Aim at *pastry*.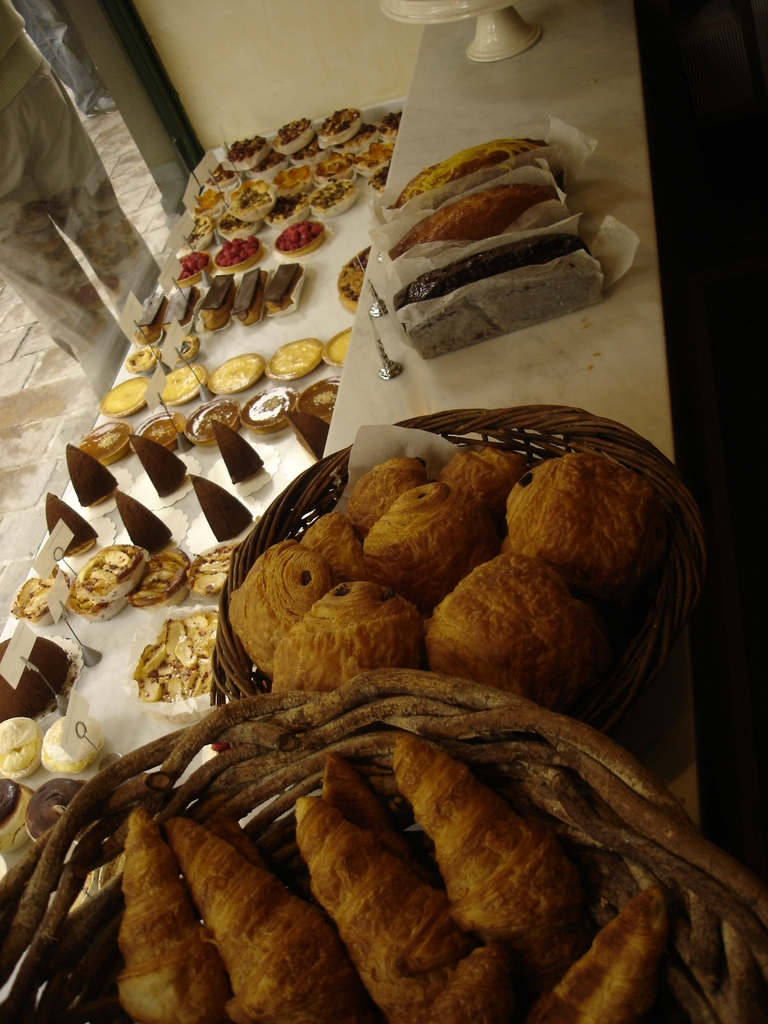
Aimed at region(118, 495, 172, 548).
